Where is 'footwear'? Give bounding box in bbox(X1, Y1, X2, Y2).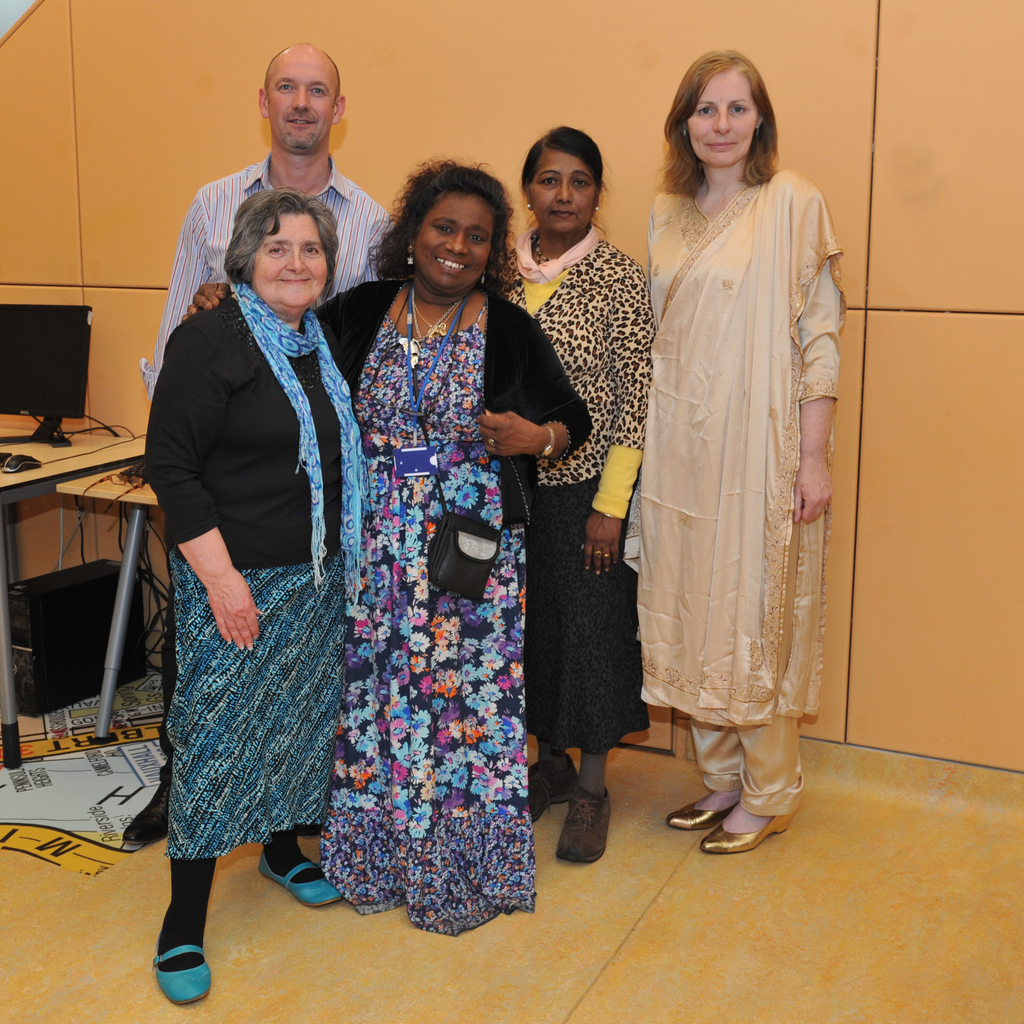
bbox(659, 793, 729, 828).
